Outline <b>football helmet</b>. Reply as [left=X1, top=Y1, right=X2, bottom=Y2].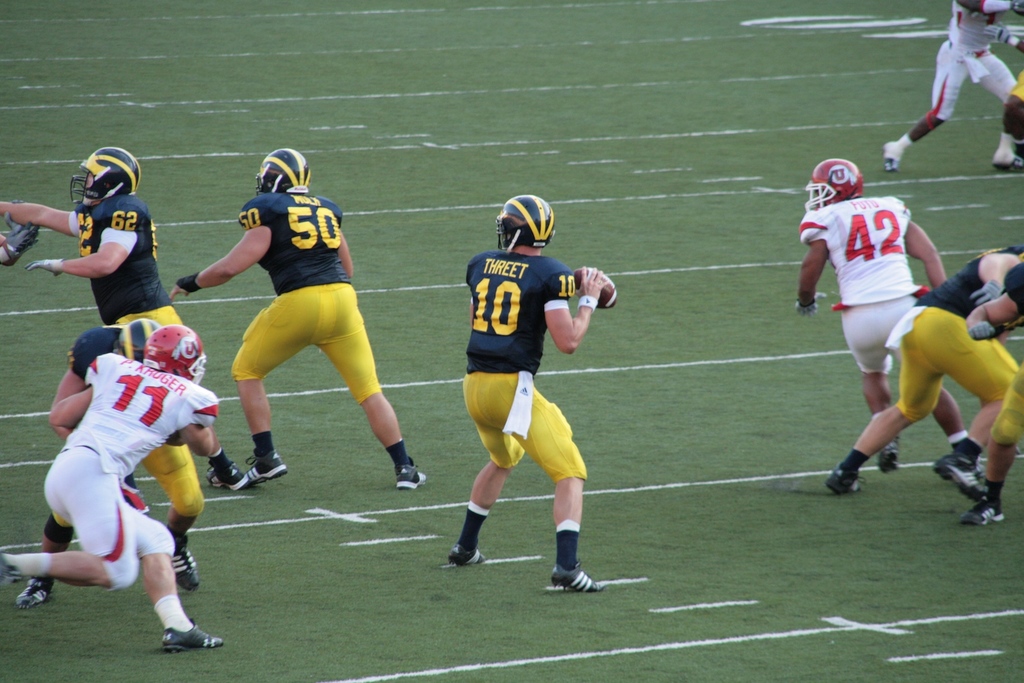
[left=61, top=141, right=144, bottom=204].
